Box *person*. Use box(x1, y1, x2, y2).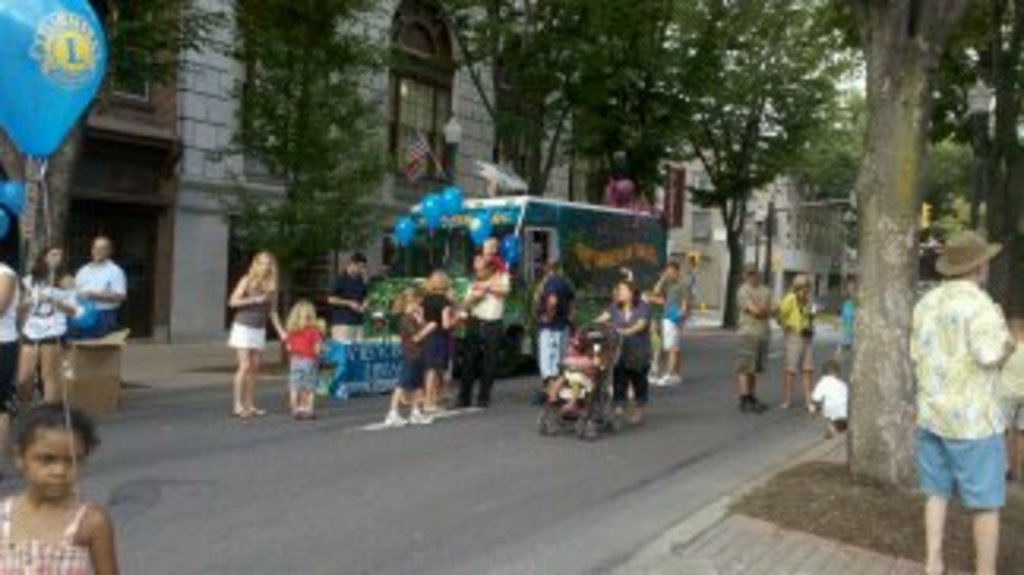
box(231, 256, 288, 417).
